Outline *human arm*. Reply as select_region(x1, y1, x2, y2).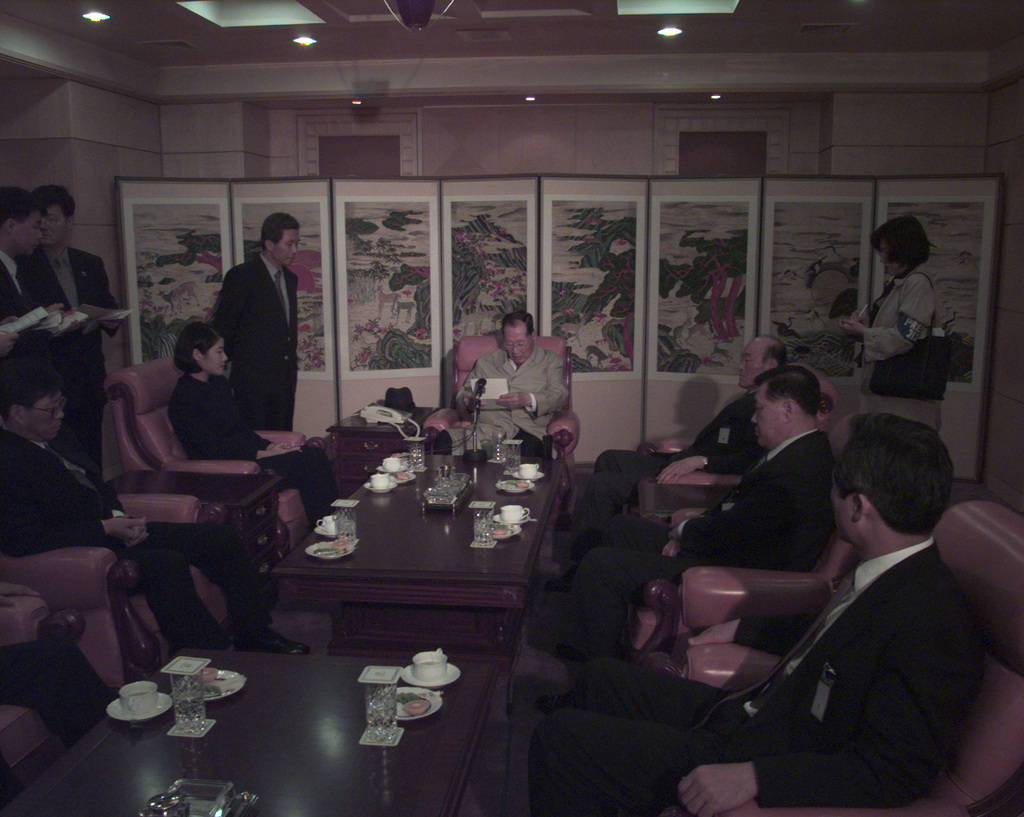
select_region(95, 483, 146, 551).
